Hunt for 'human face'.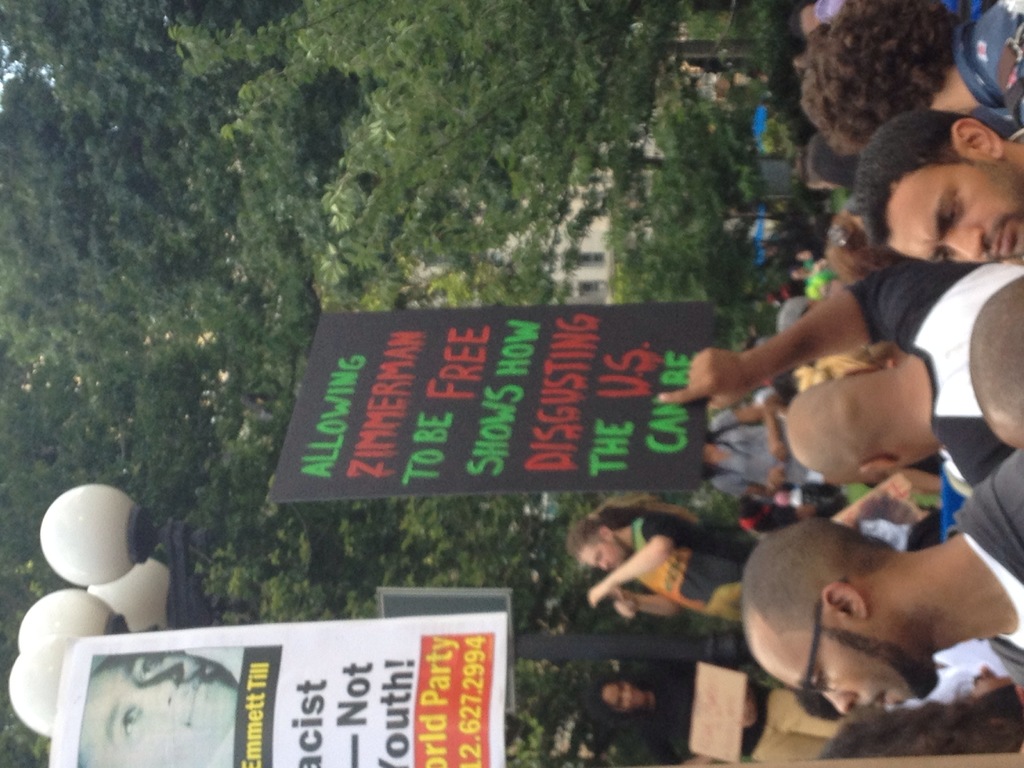
Hunted down at (x1=591, y1=676, x2=655, y2=716).
